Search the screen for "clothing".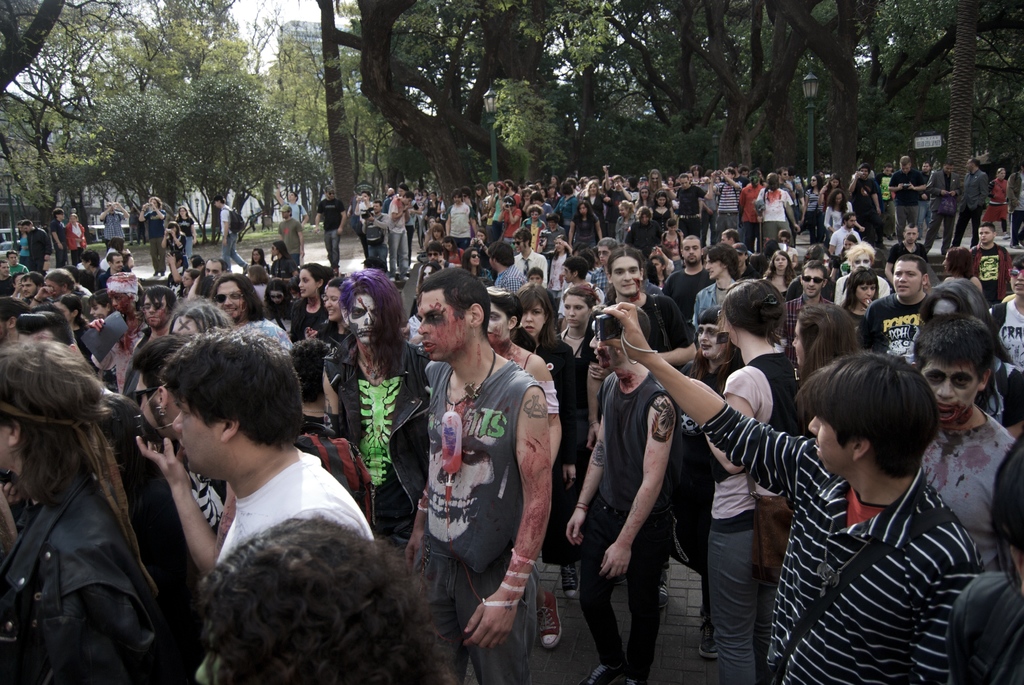
Found at pyautogui.locateOnScreen(168, 429, 241, 556).
